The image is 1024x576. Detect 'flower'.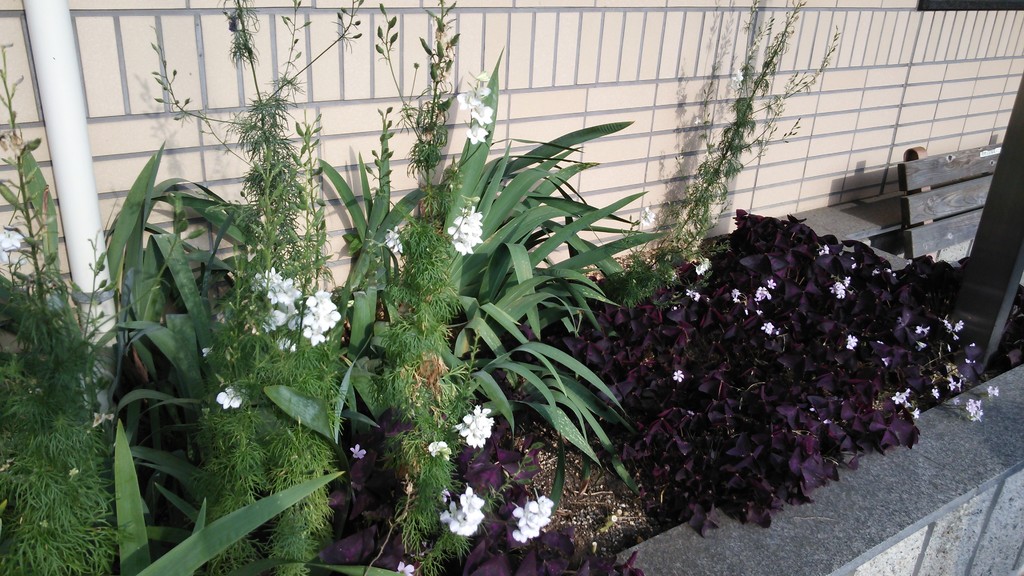
Detection: (672,372,685,385).
